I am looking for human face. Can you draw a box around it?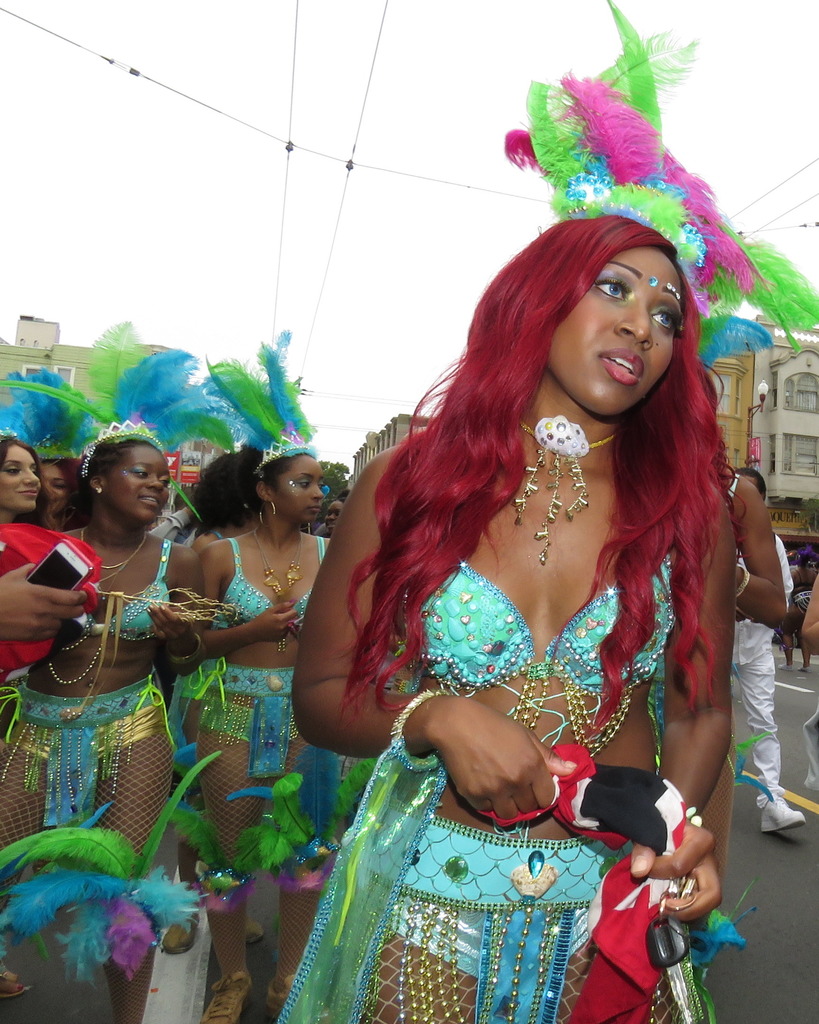
Sure, the bounding box is 0,447,42,510.
